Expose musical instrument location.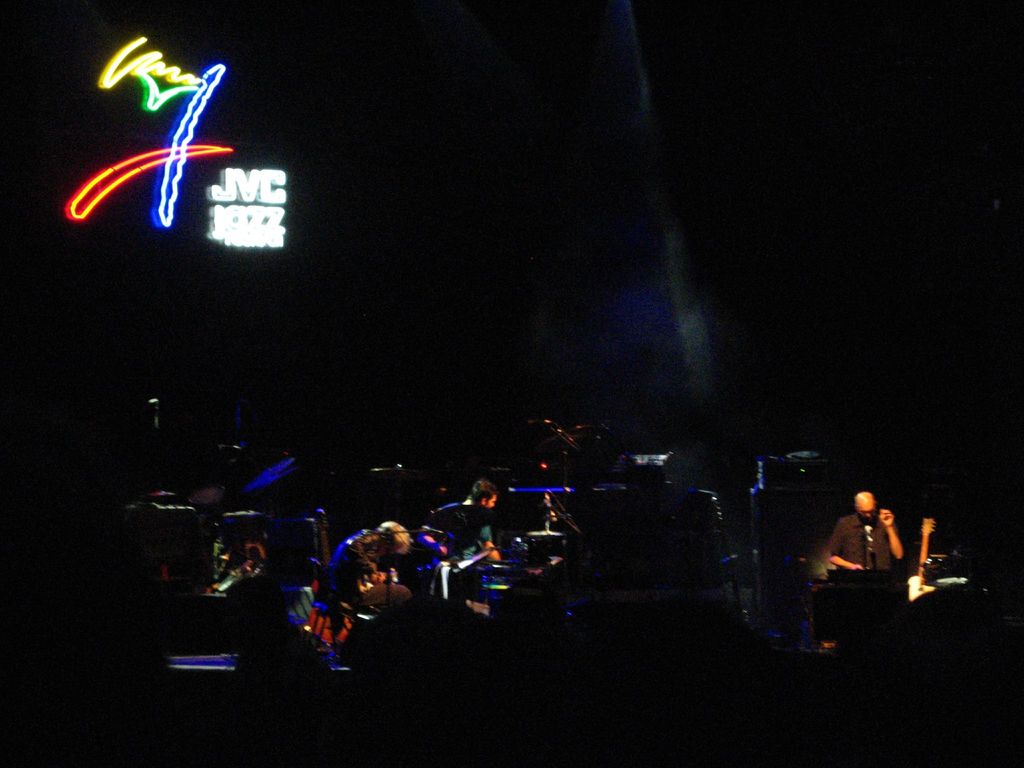
Exposed at (349,568,400,591).
